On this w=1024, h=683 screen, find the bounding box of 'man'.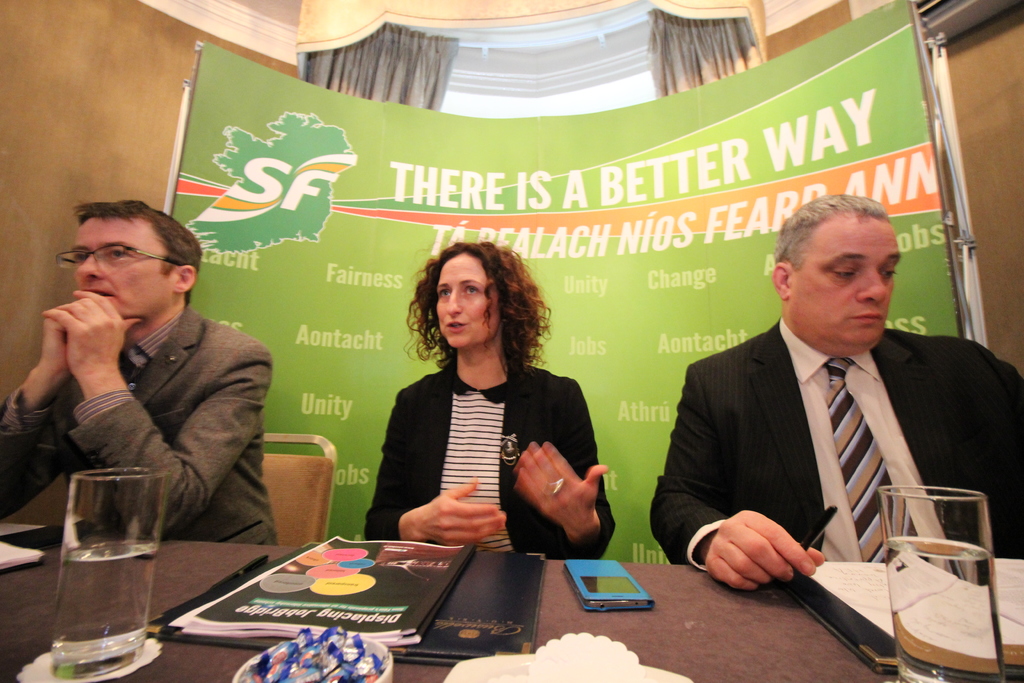
Bounding box: 648,177,1023,589.
